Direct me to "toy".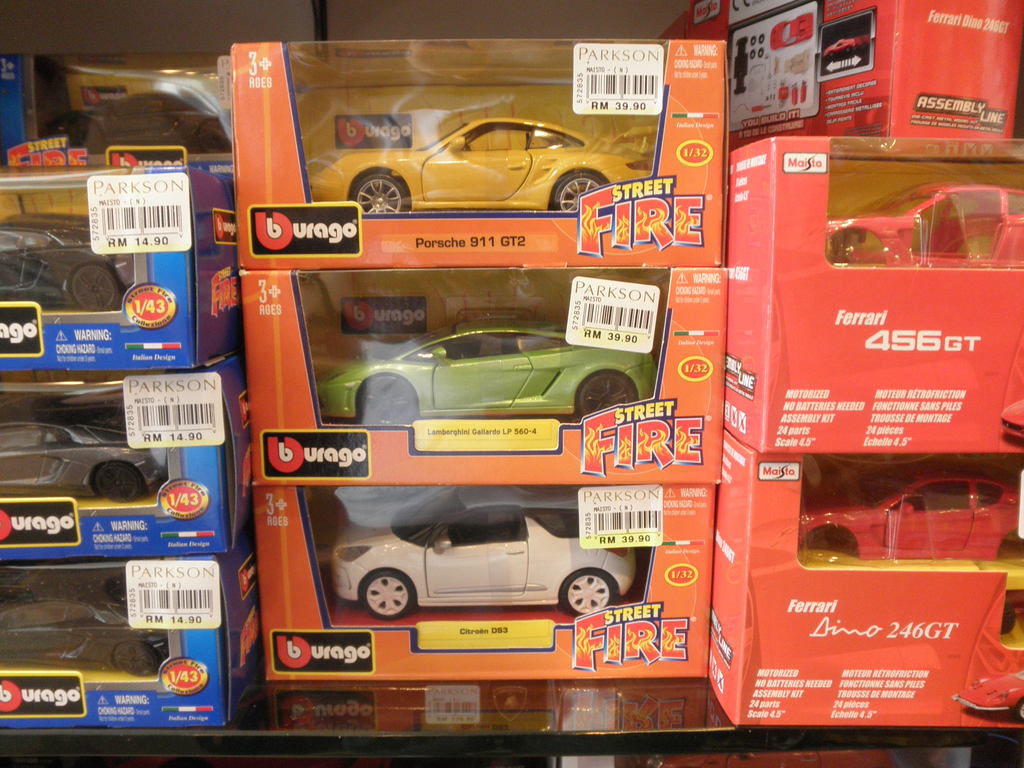
Direction: region(0, 416, 163, 506).
